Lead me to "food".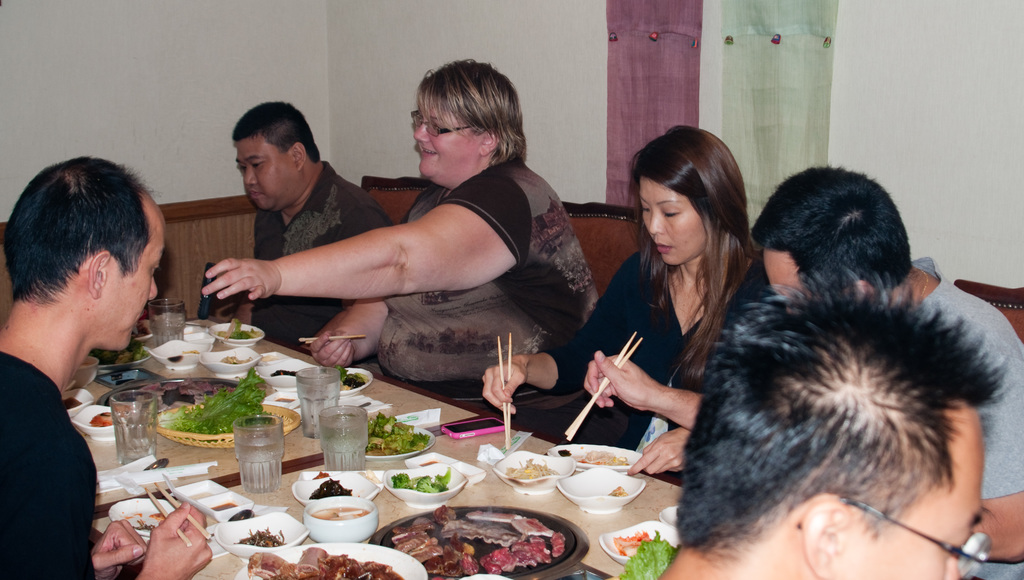
Lead to (x1=269, y1=367, x2=296, y2=376).
